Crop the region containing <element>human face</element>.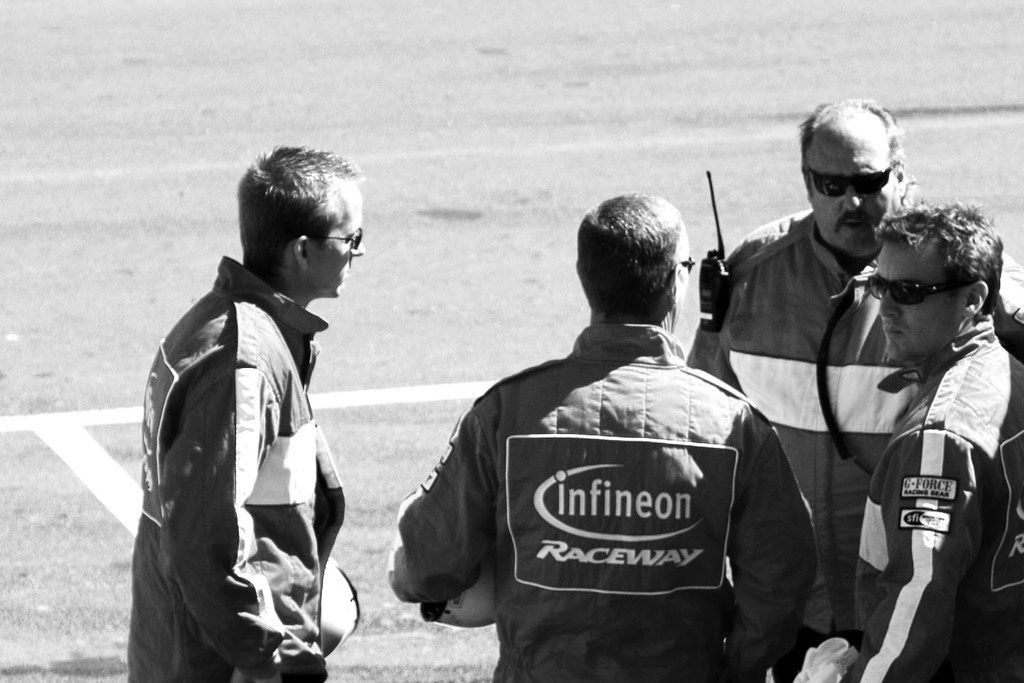
Crop region: 869, 240, 964, 364.
